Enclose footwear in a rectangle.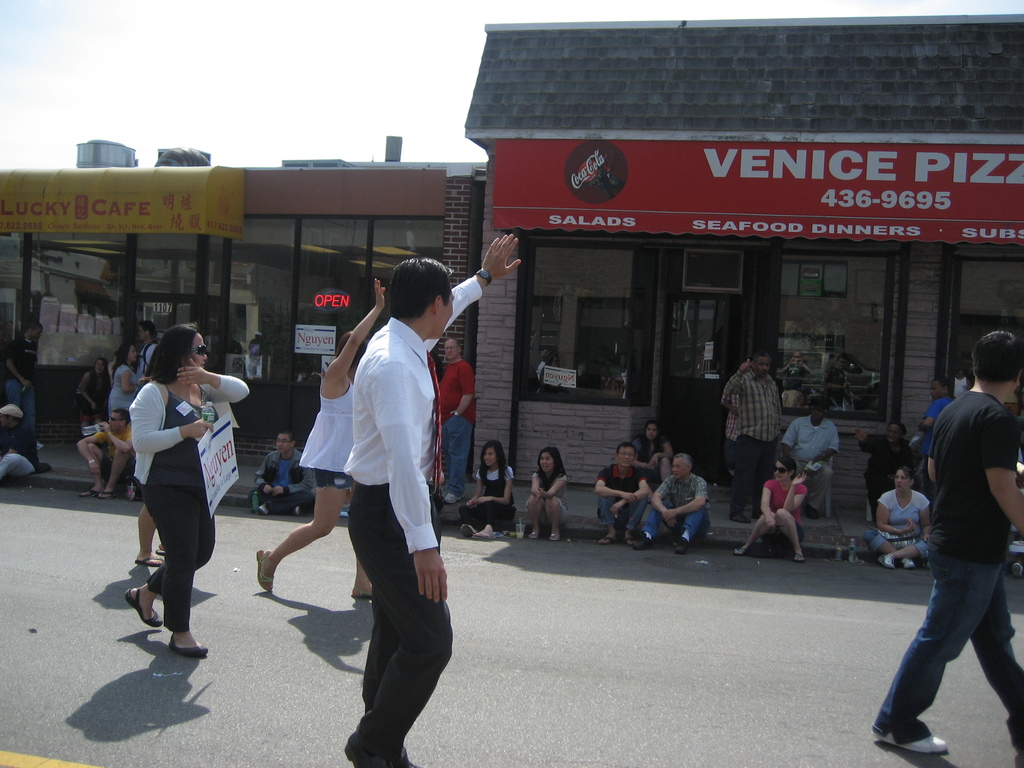
<box>624,532,634,548</box>.
